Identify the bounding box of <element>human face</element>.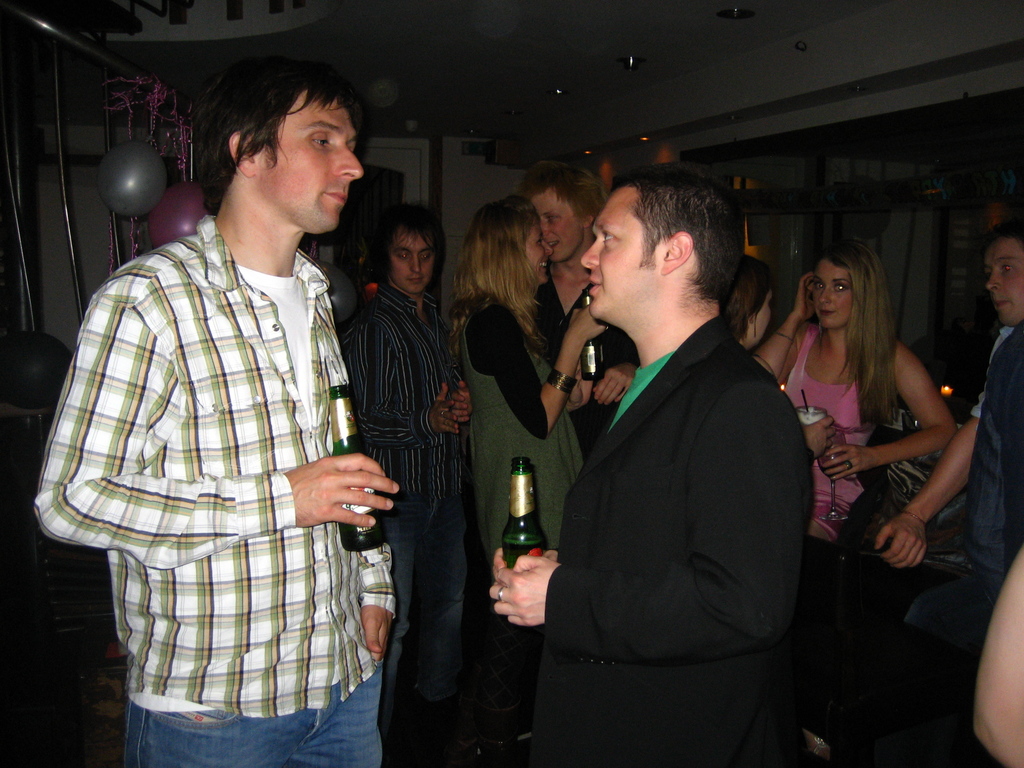
<bbox>985, 241, 1023, 323</bbox>.
